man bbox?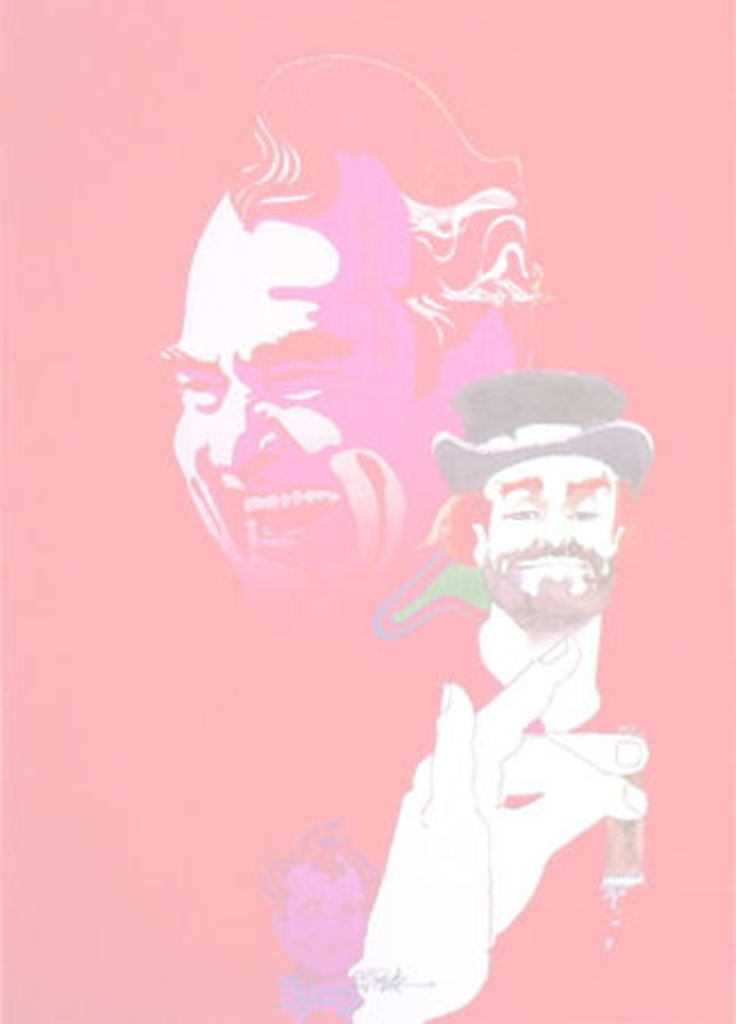
[x1=170, y1=45, x2=561, y2=638]
